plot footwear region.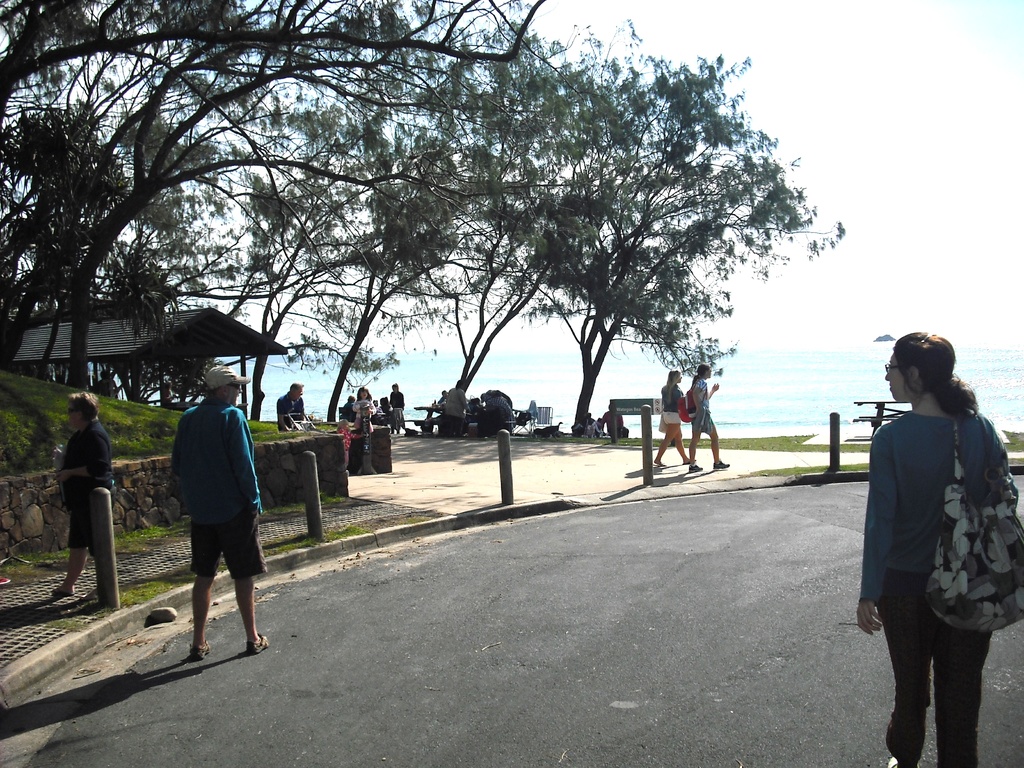
Plotted at [683,461,688,467].
